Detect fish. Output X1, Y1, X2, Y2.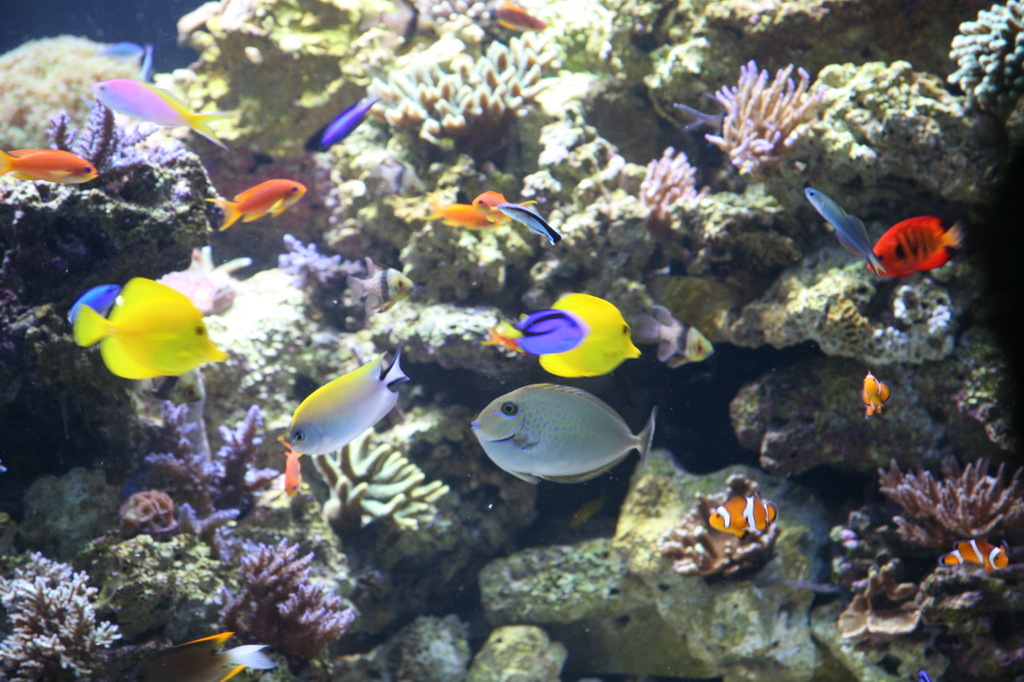
705, 493, 782, 543.
